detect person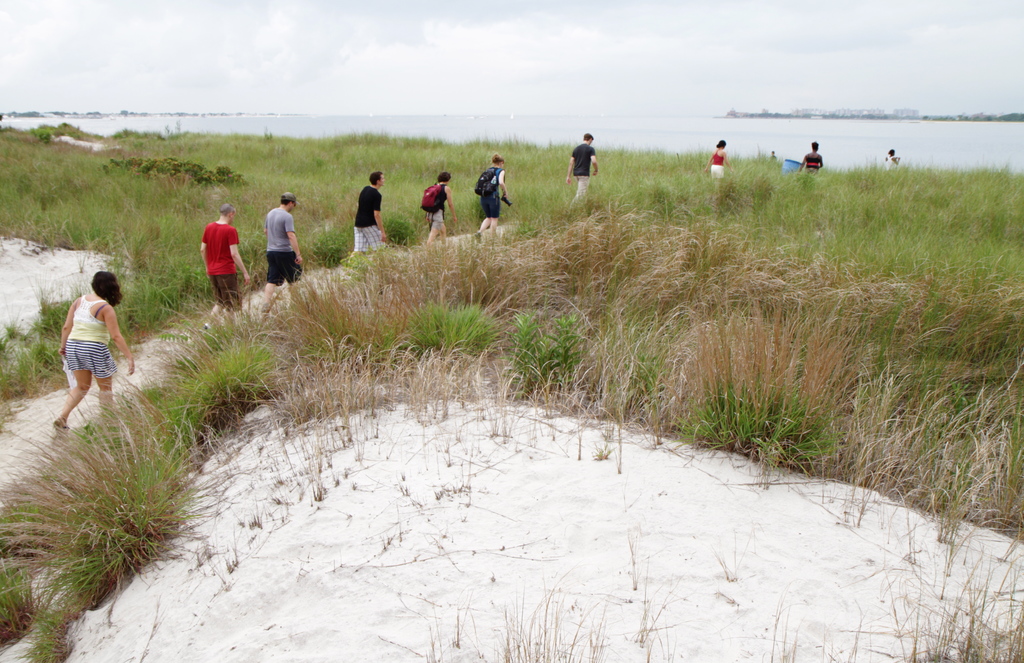
(40, 261, 120, 439)
